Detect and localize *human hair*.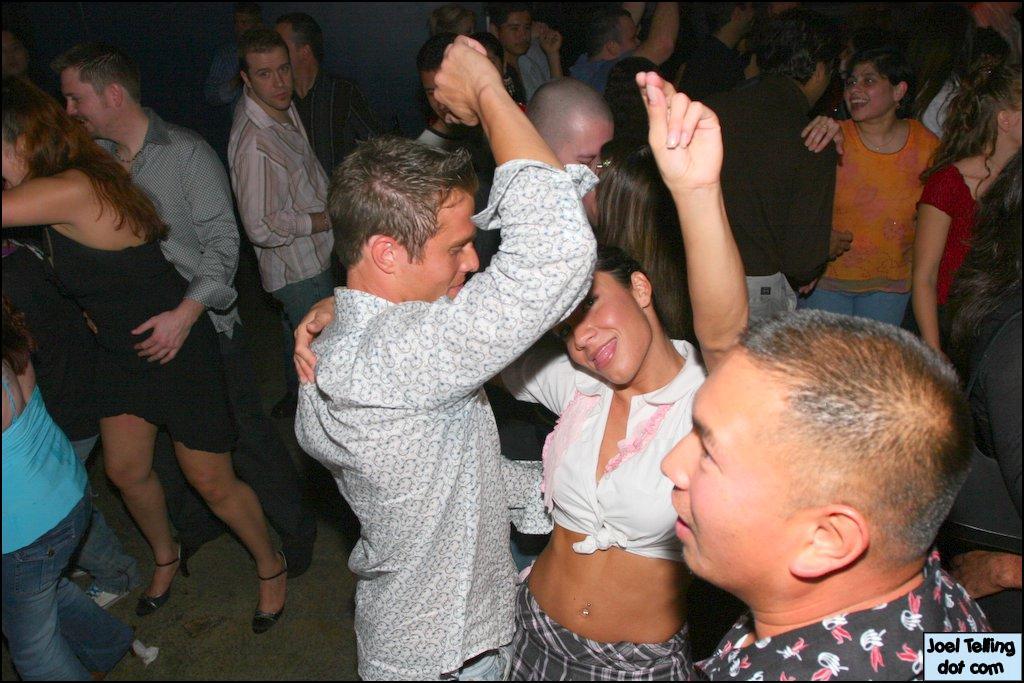
Localized at x1=589, y1=144, x2=672, y2=330.
